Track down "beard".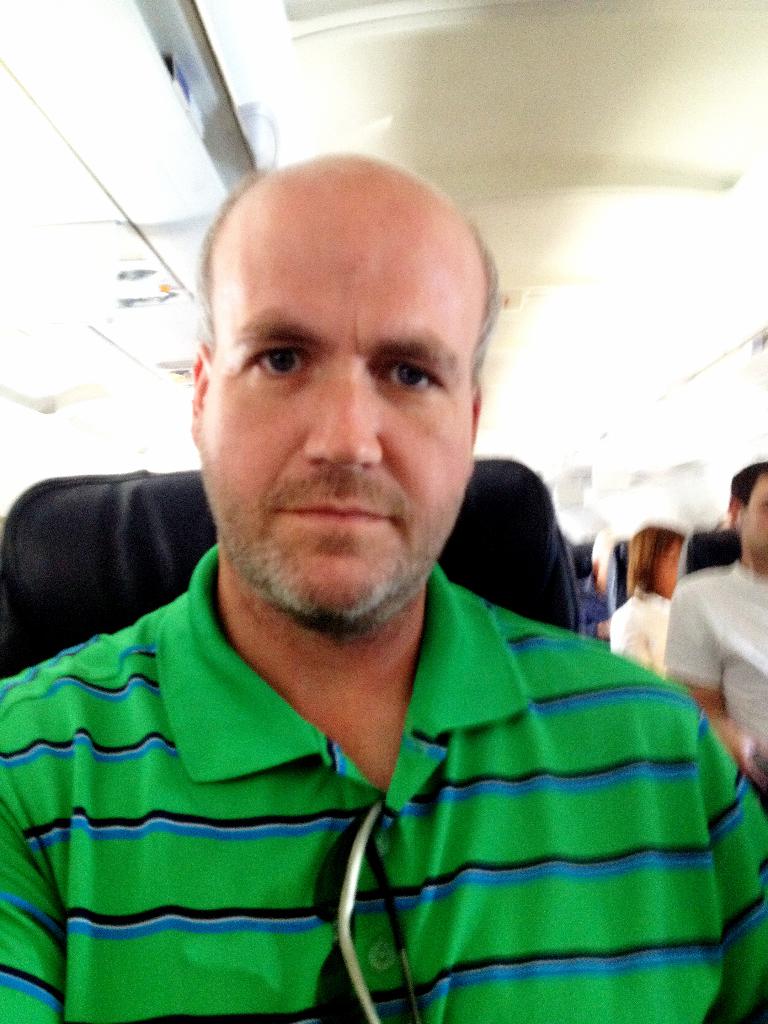
Tracked to {"x1": 213, "y1": 467, "x2": 455, "y2": 640}.
